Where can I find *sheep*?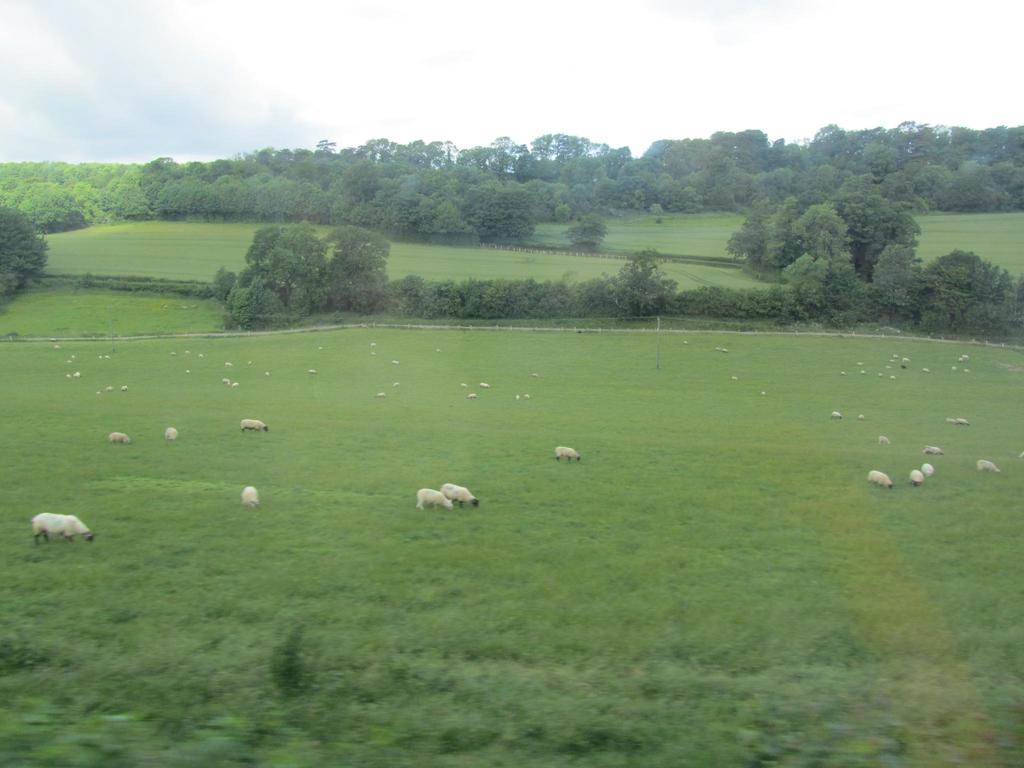
You can find it at l=239, t=420, r=268, b=434.
